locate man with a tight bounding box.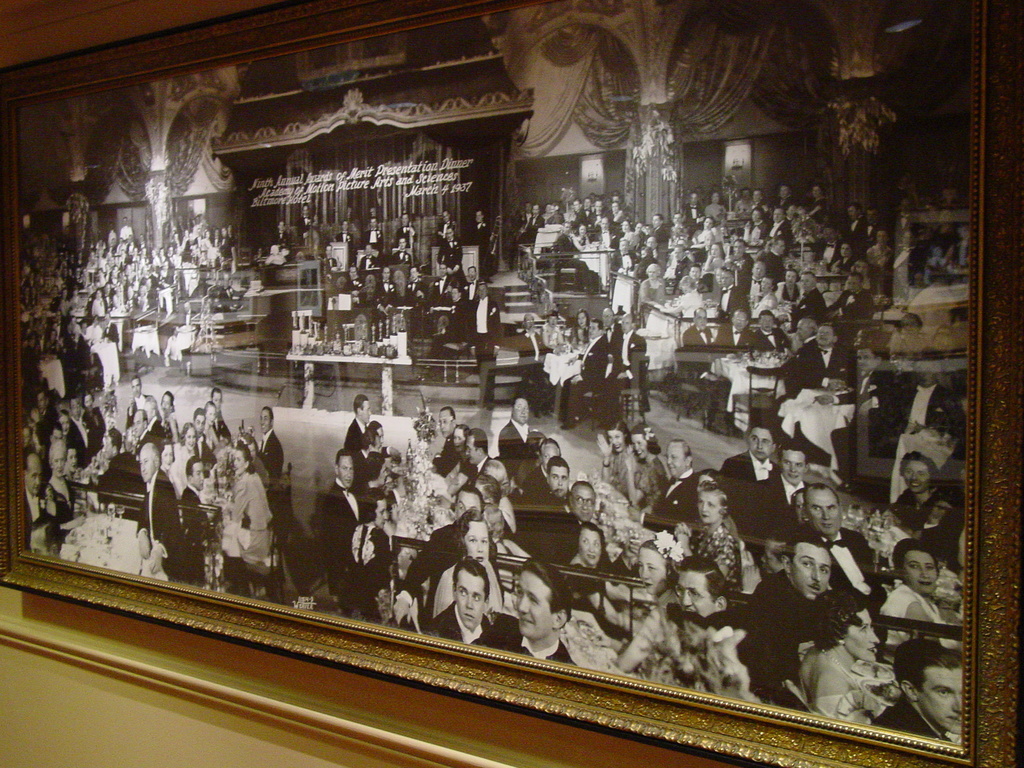
left=634, top=222, right=646, bottom=251.
